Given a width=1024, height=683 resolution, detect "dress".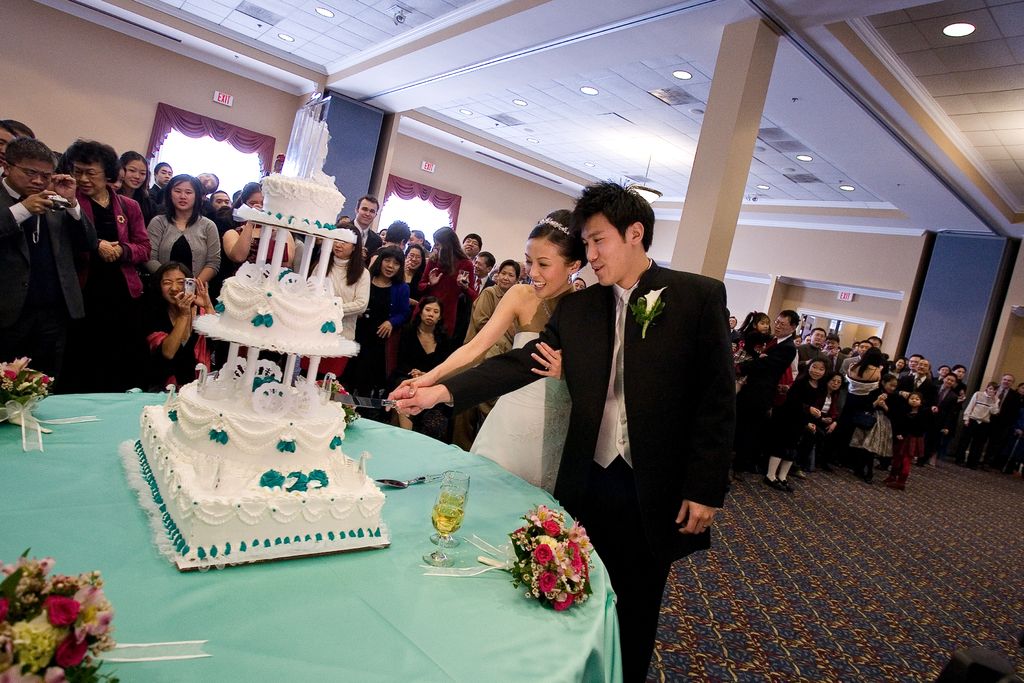
Rect(846, 390, 892, 454).
